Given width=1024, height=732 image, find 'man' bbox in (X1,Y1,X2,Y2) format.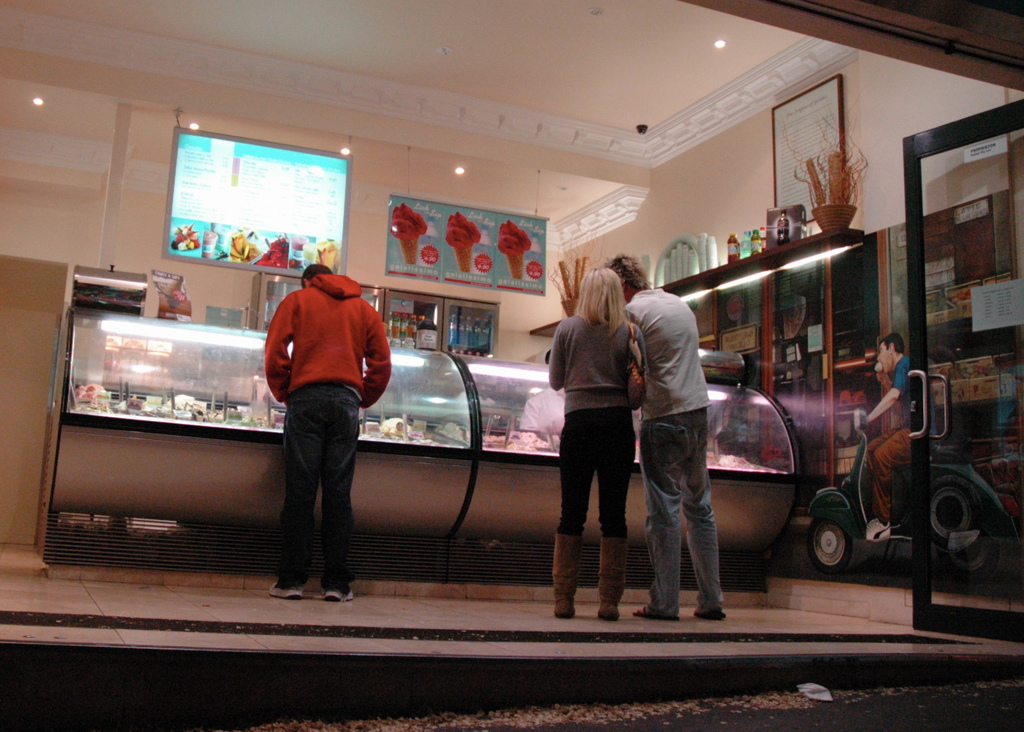
(614,255,729,628).
